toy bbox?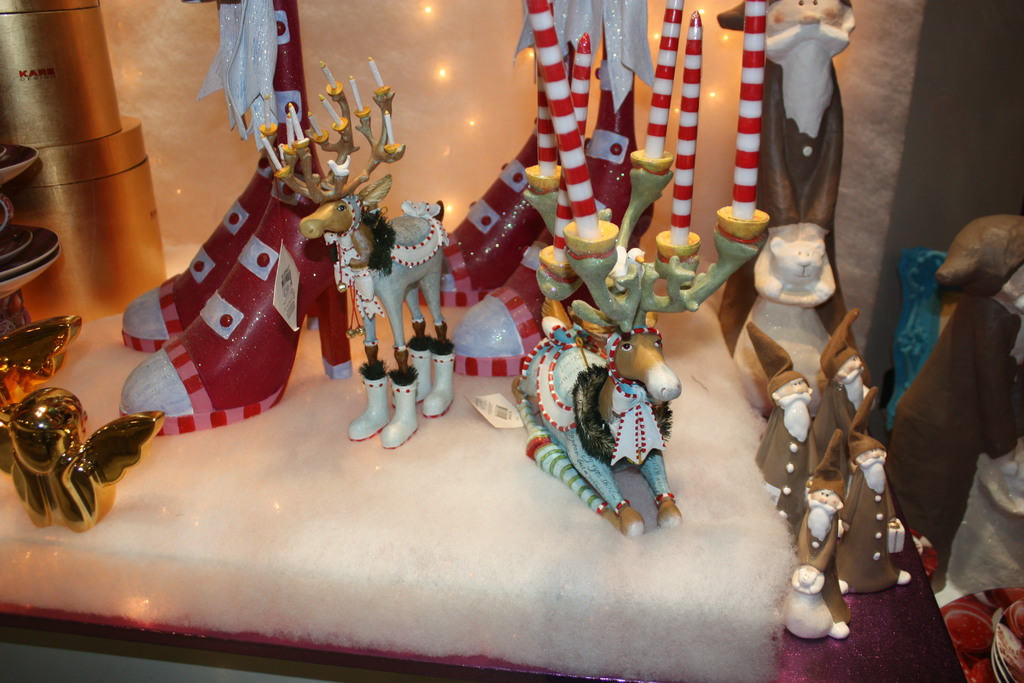
box(108, 0, 399, 460)
